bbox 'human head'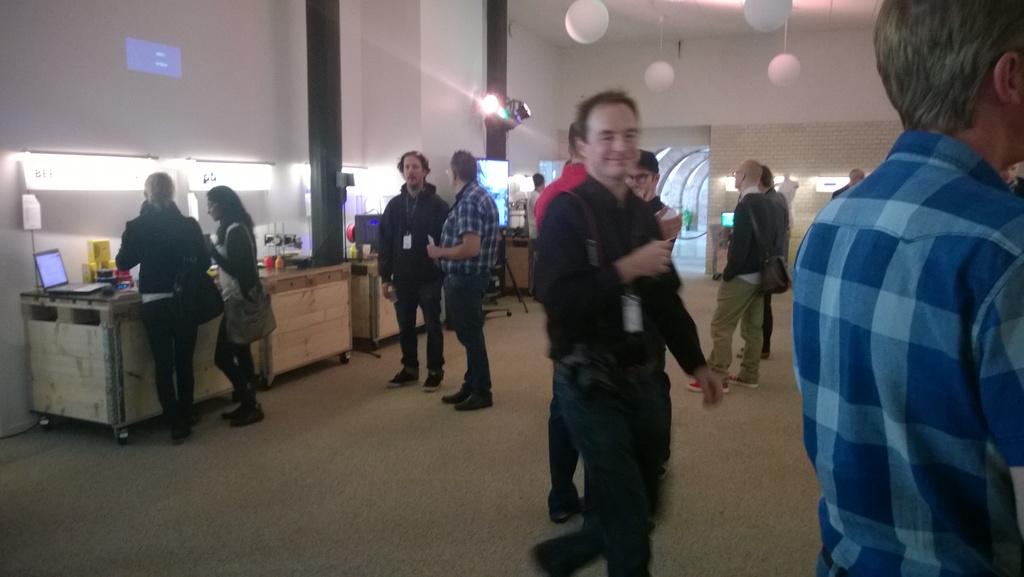
x1=758, y1=166, x2=772, y2=194
